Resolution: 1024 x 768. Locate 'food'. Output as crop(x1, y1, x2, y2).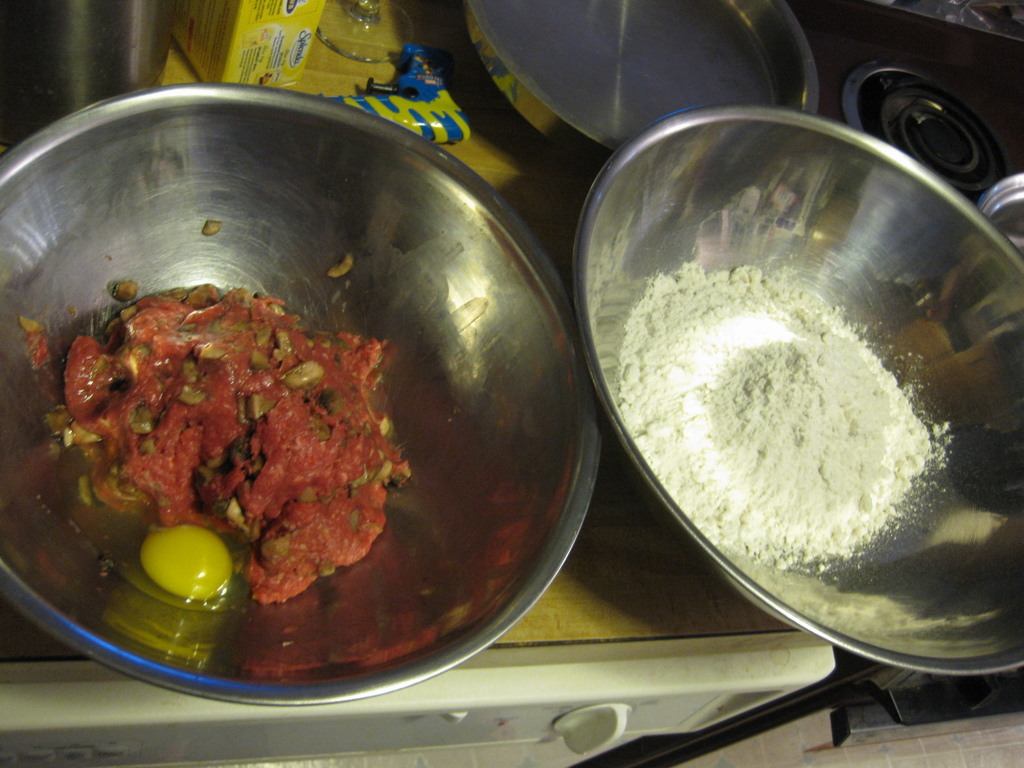
crop(602, 254, 945, 579).
